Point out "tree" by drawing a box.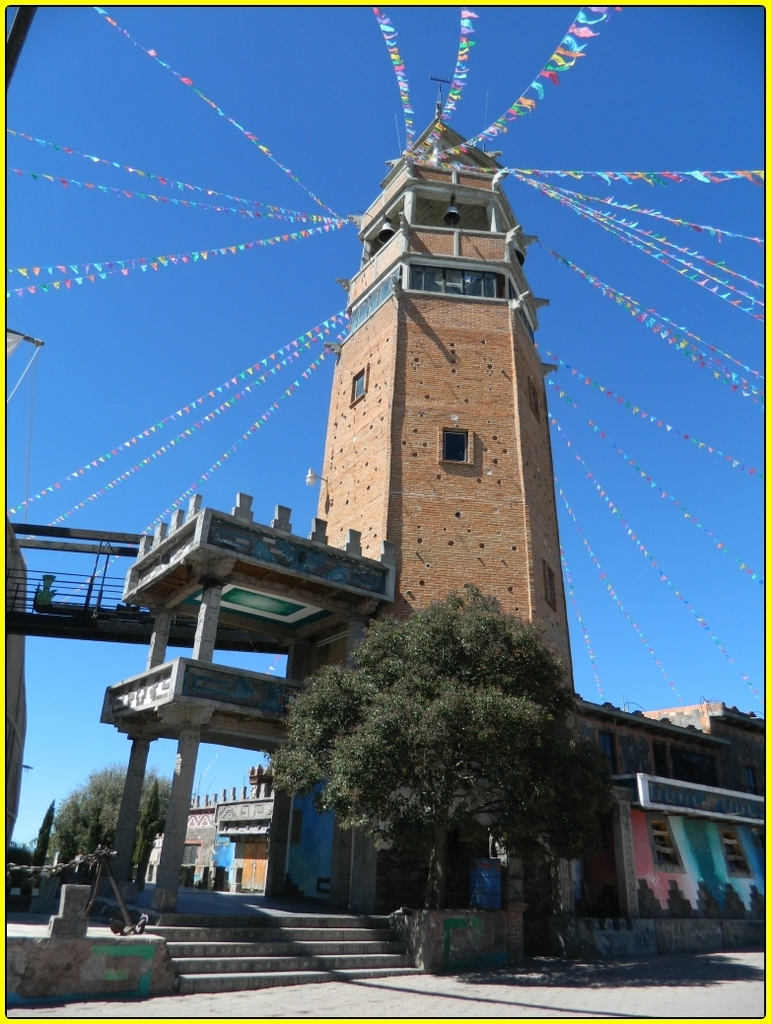
x1=27 y1=794 x2=57 y2=861.
